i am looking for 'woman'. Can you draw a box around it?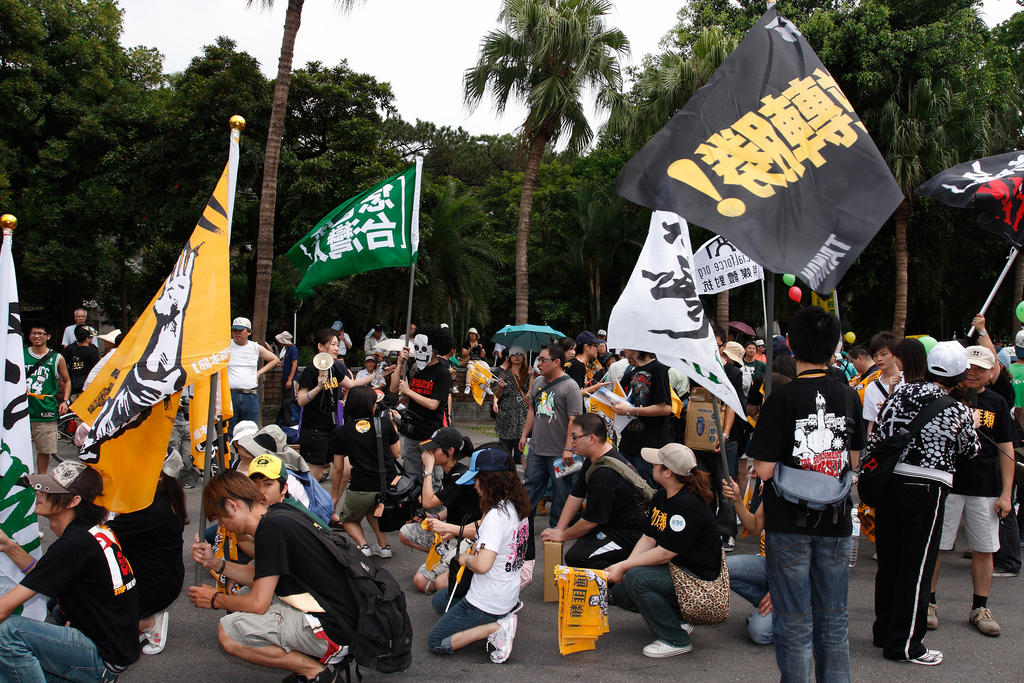
Sure, the bounding box is {"left": 196, "top": 421, "right": 262, "bottom": 560}.
